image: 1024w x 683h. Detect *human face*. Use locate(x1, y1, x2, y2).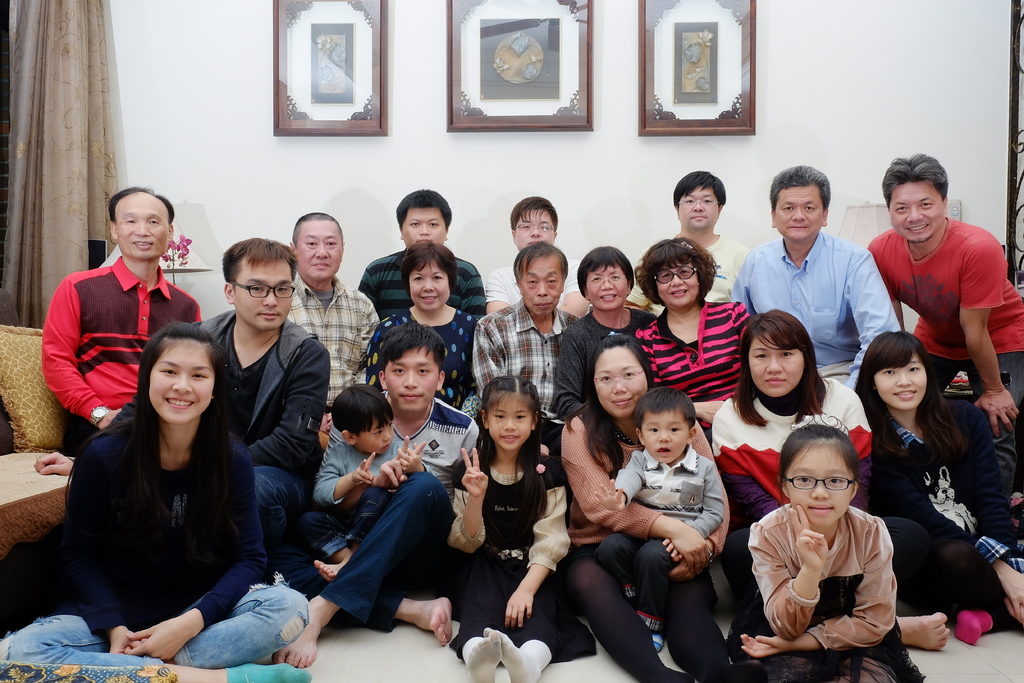
locate(644, 413, 687, 463).
